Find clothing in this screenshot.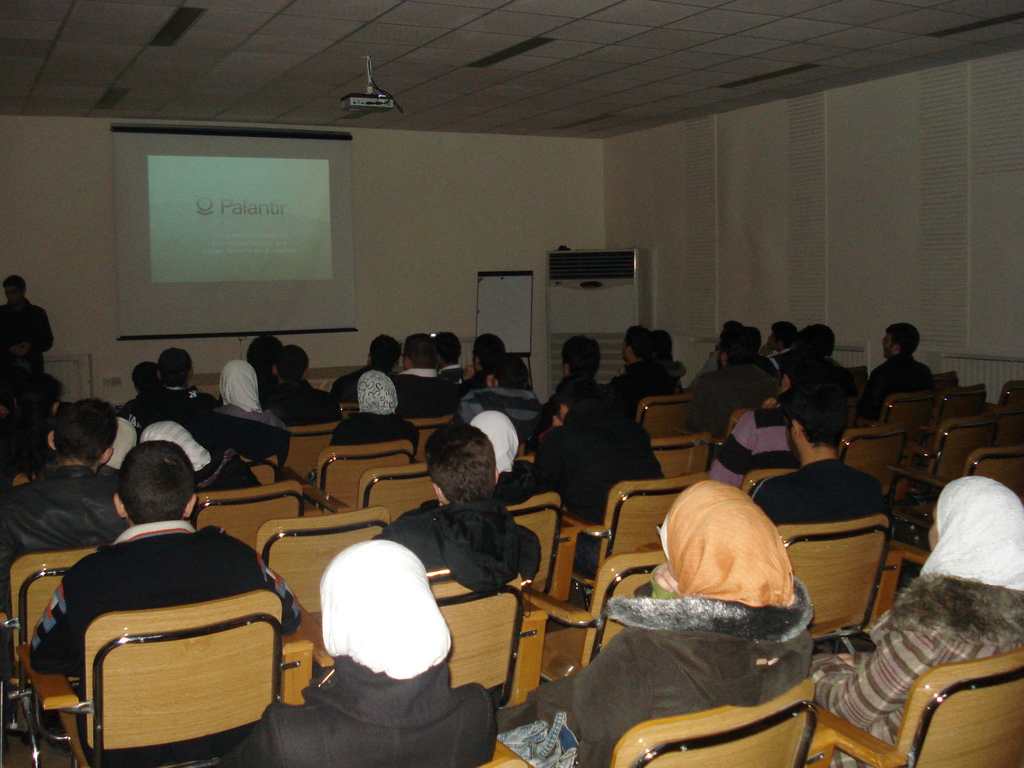
The bounding box for clothing is bbox(872, 347, 922, 396).
